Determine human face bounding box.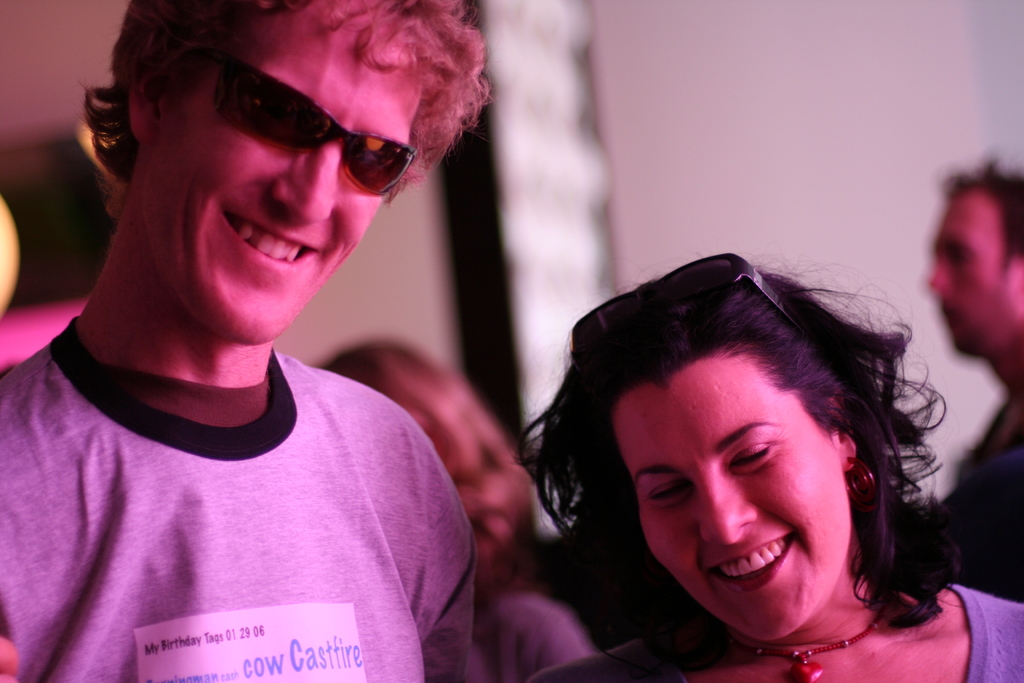
Determined: region(931, 186, 1022, 356).
